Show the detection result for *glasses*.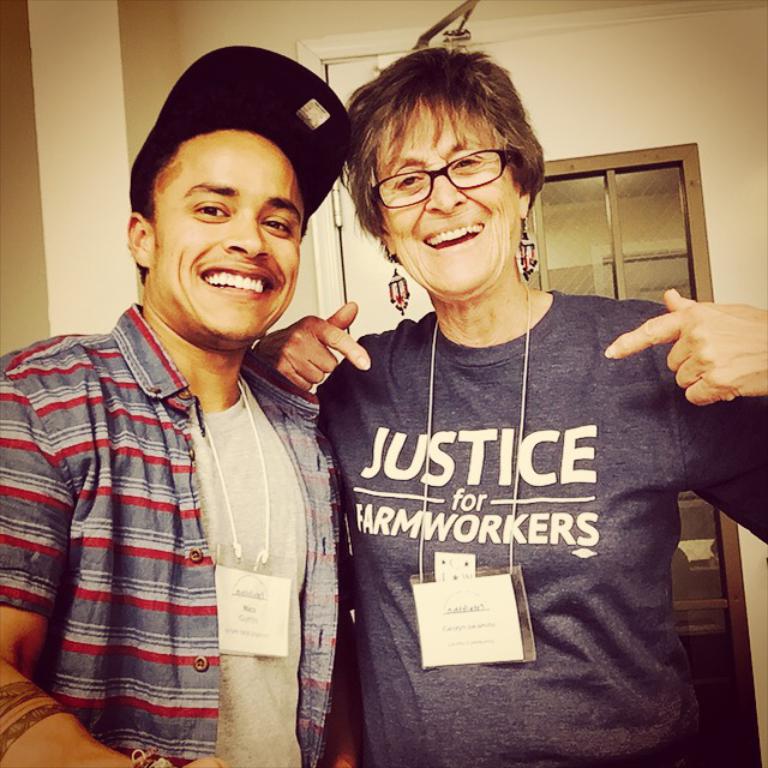
{"x1": 362, "y1": 142, "x2": 535, "y2": 192}.
